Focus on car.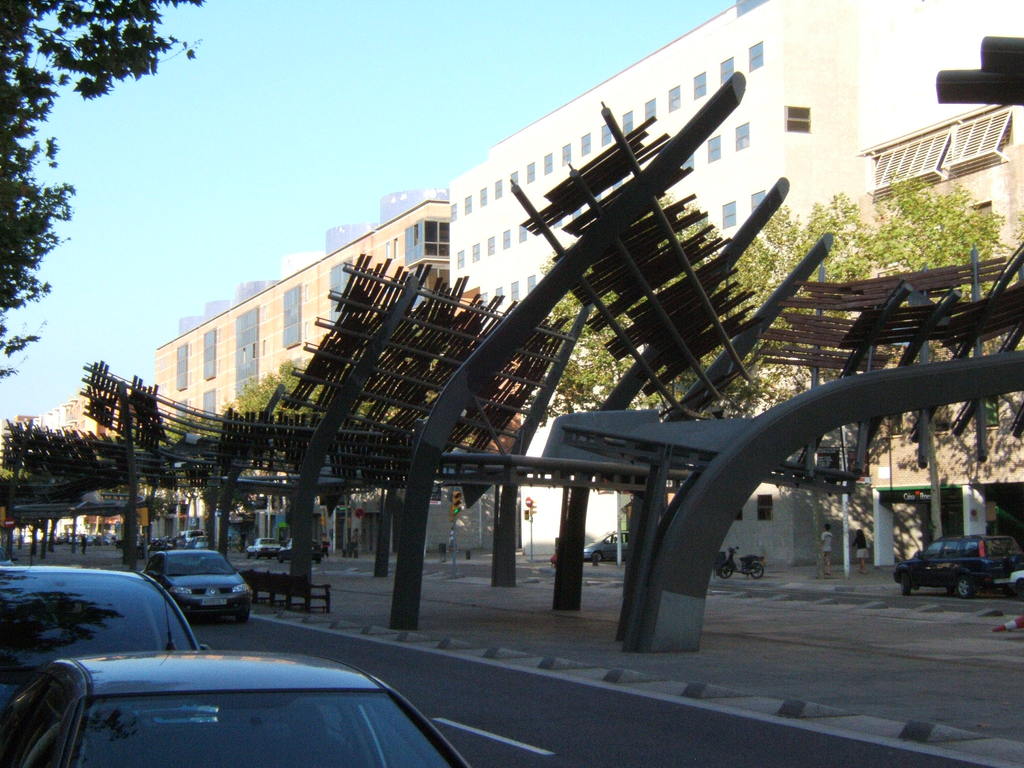
Focused at [left=579, top=526, right=632, bottom=564].
